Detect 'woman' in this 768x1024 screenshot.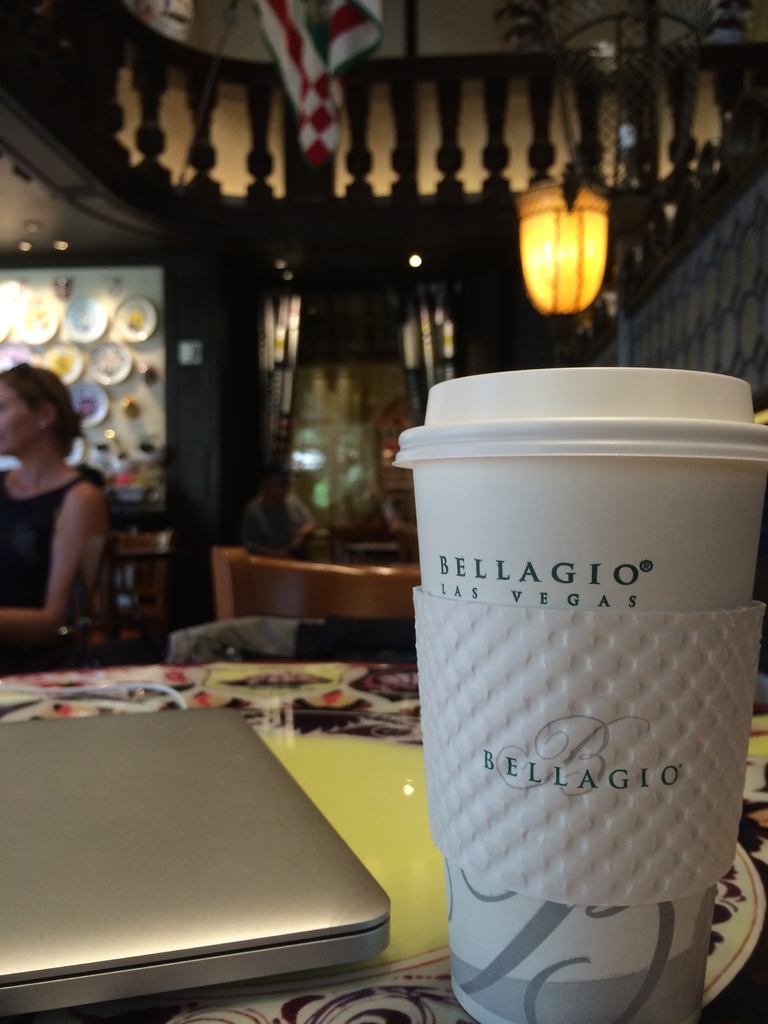
Detection: bbox=[0, 373, 120, 684].
